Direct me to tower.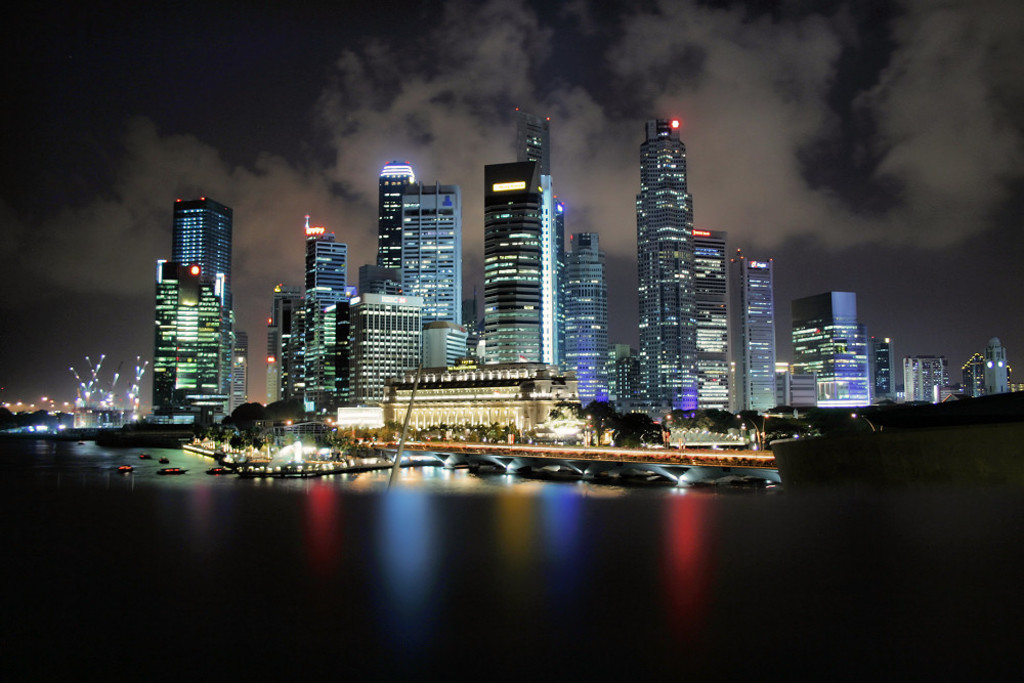
Direction: 691, 229, 724, 404.
